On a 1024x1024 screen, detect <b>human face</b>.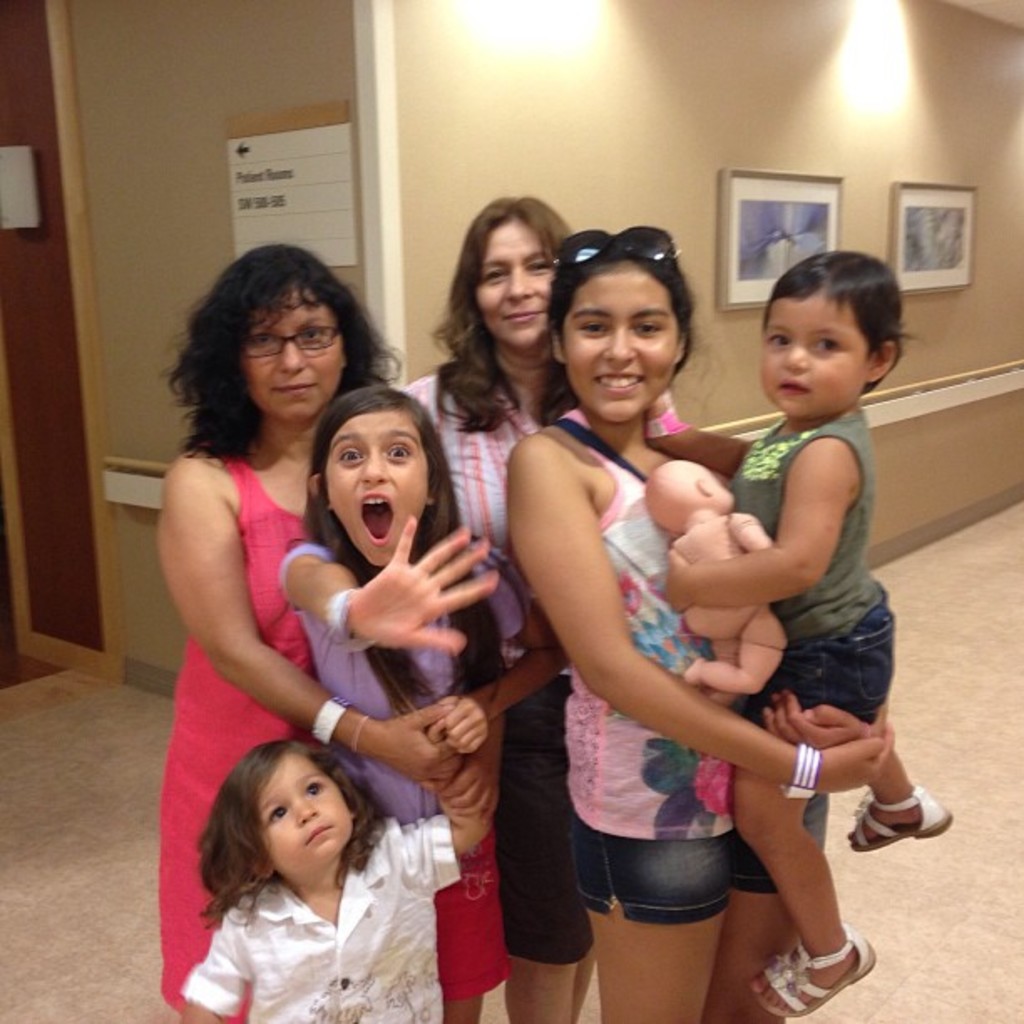
x1=328, y1=408, x2=425, y2=569.
